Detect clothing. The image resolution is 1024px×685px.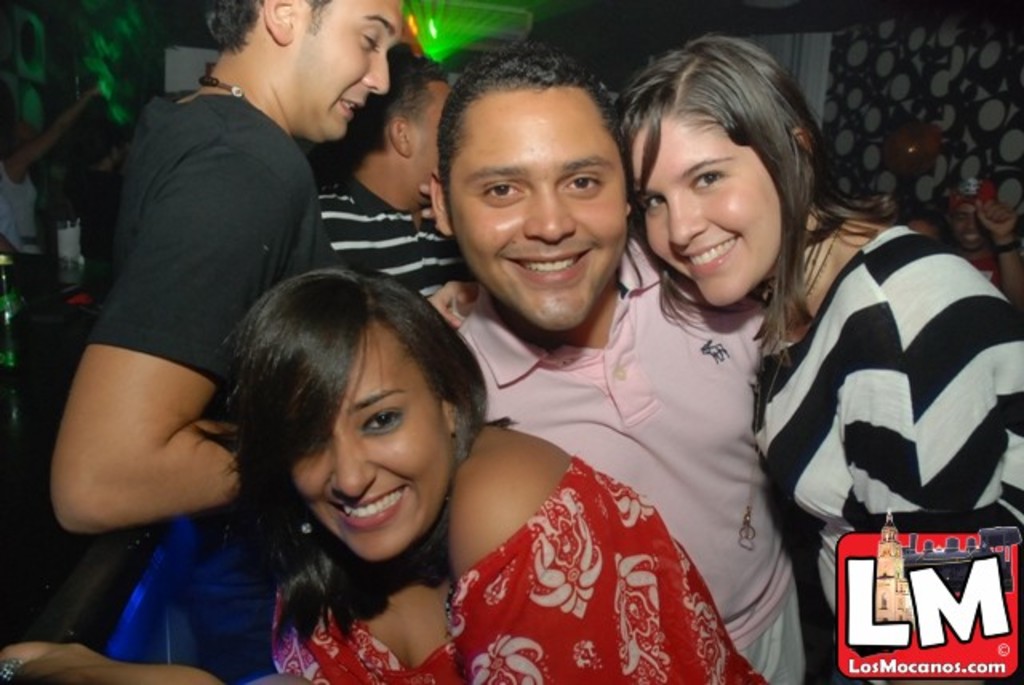
[left=760, top=203, right=1016, bottom=570].
